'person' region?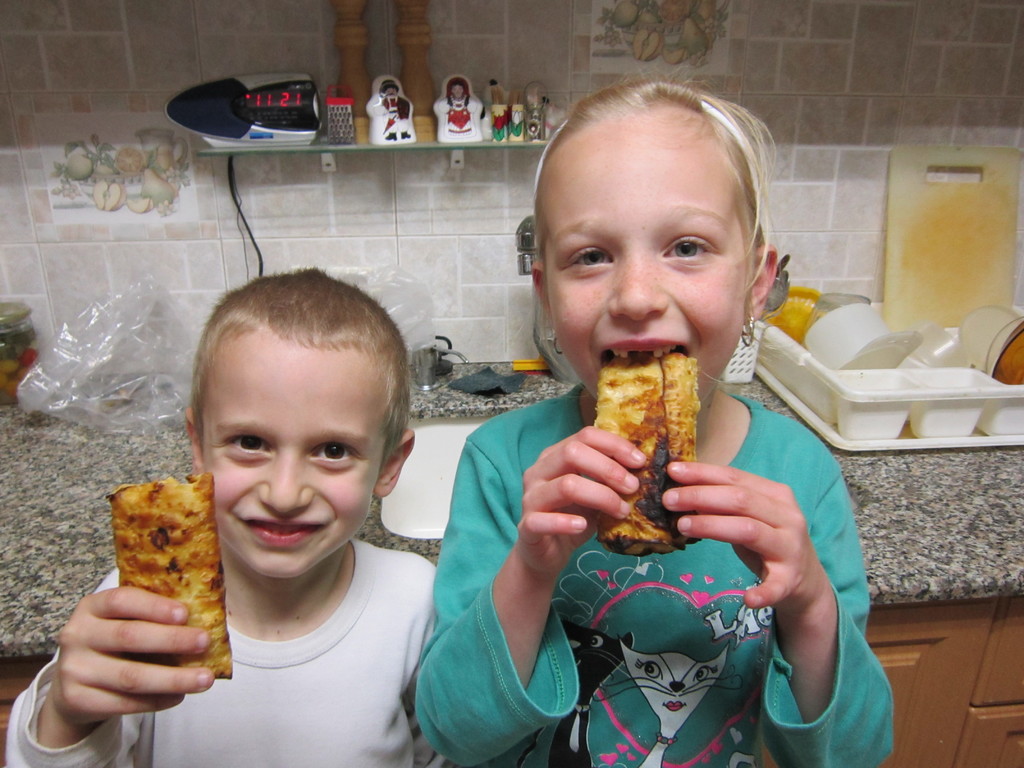
[left=416, top=67, right=899, bottom=767]
